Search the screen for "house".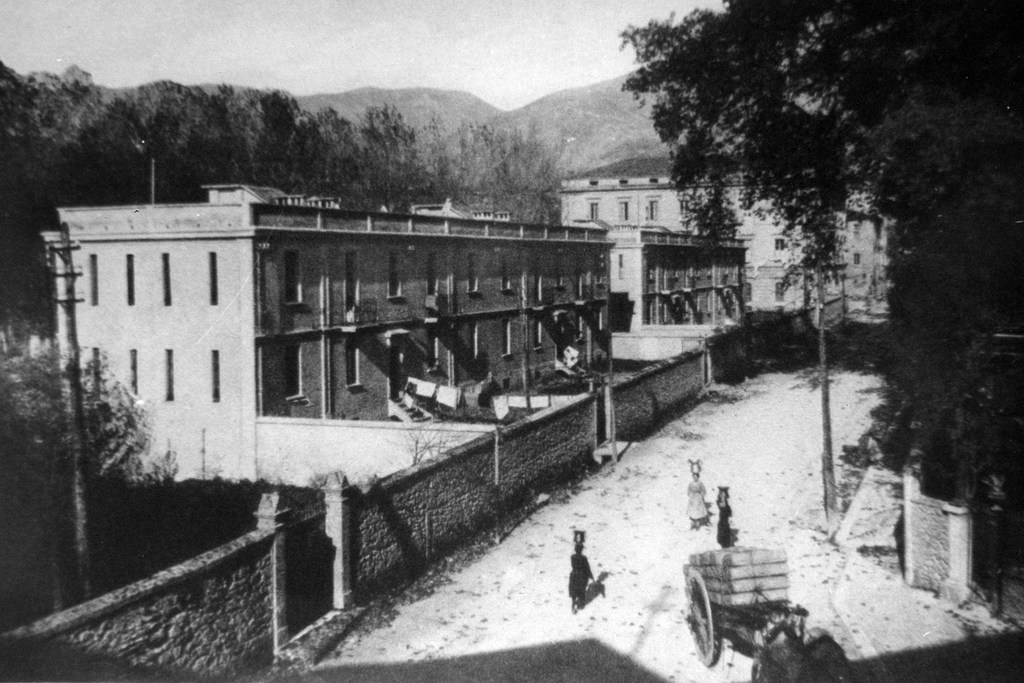
Found at Rect(40, 150, 665, 513).
